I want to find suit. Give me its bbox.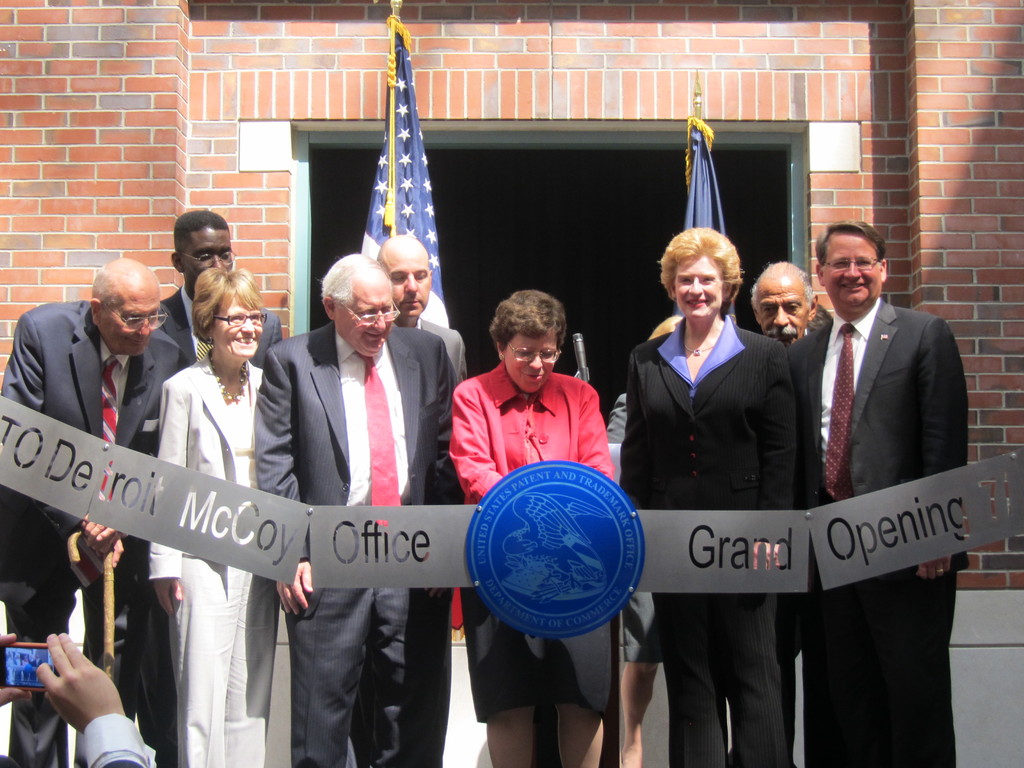
box=[617, 312, 785, 767].
